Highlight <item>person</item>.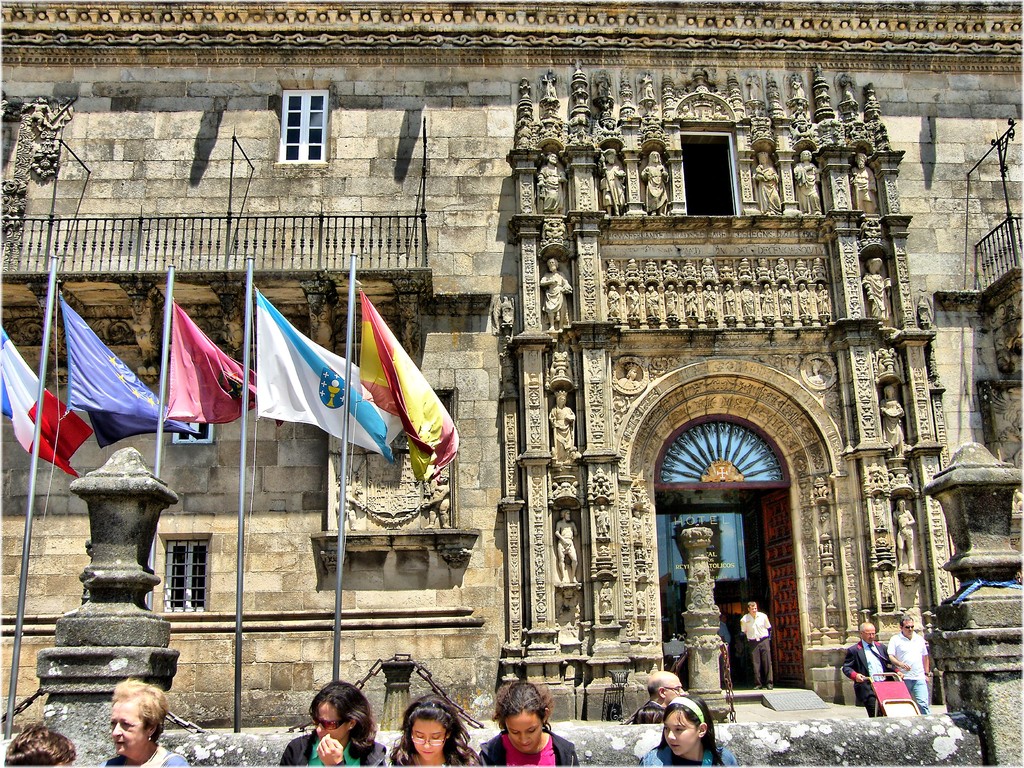
Highlighted region: bbox=(548, 387, 579, 463).
